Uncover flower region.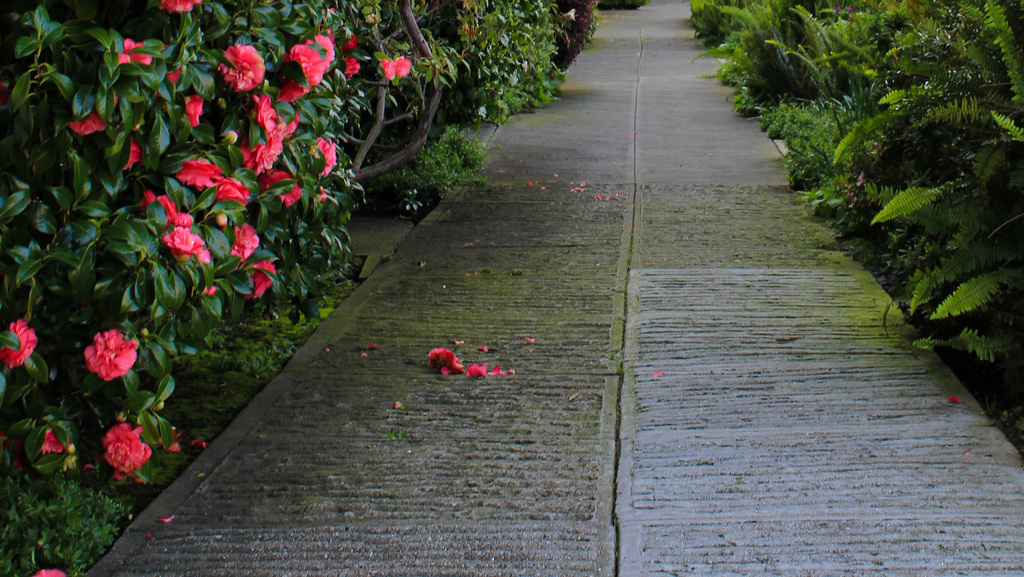
Uncovered: 241 131 282 174.
